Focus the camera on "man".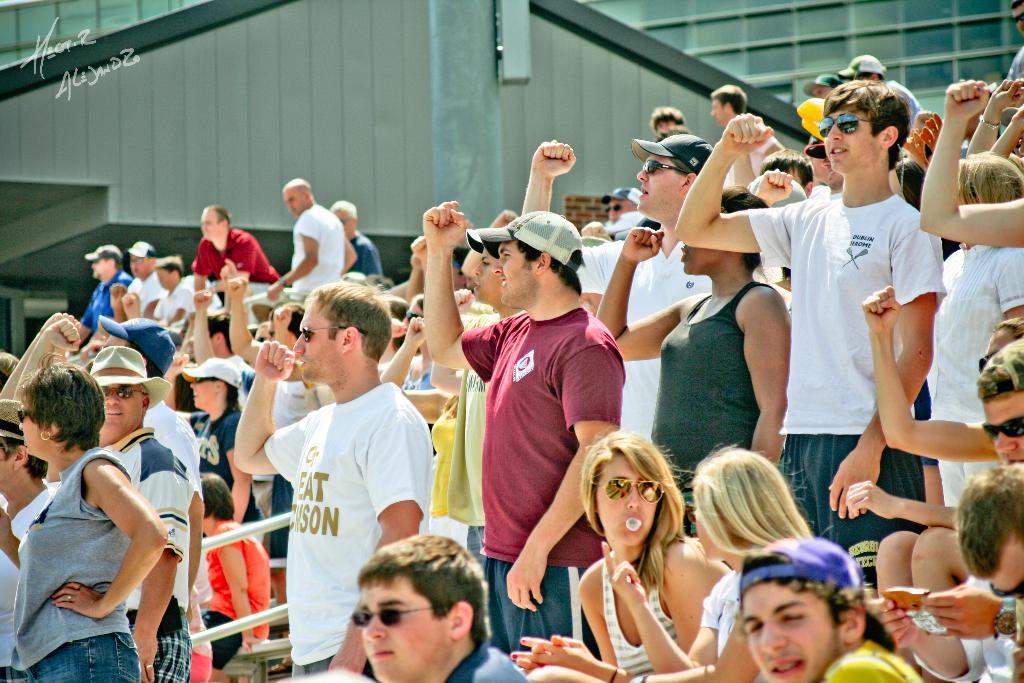
Focus region: [x1=708, y1=83, x2=782, y2=187].
